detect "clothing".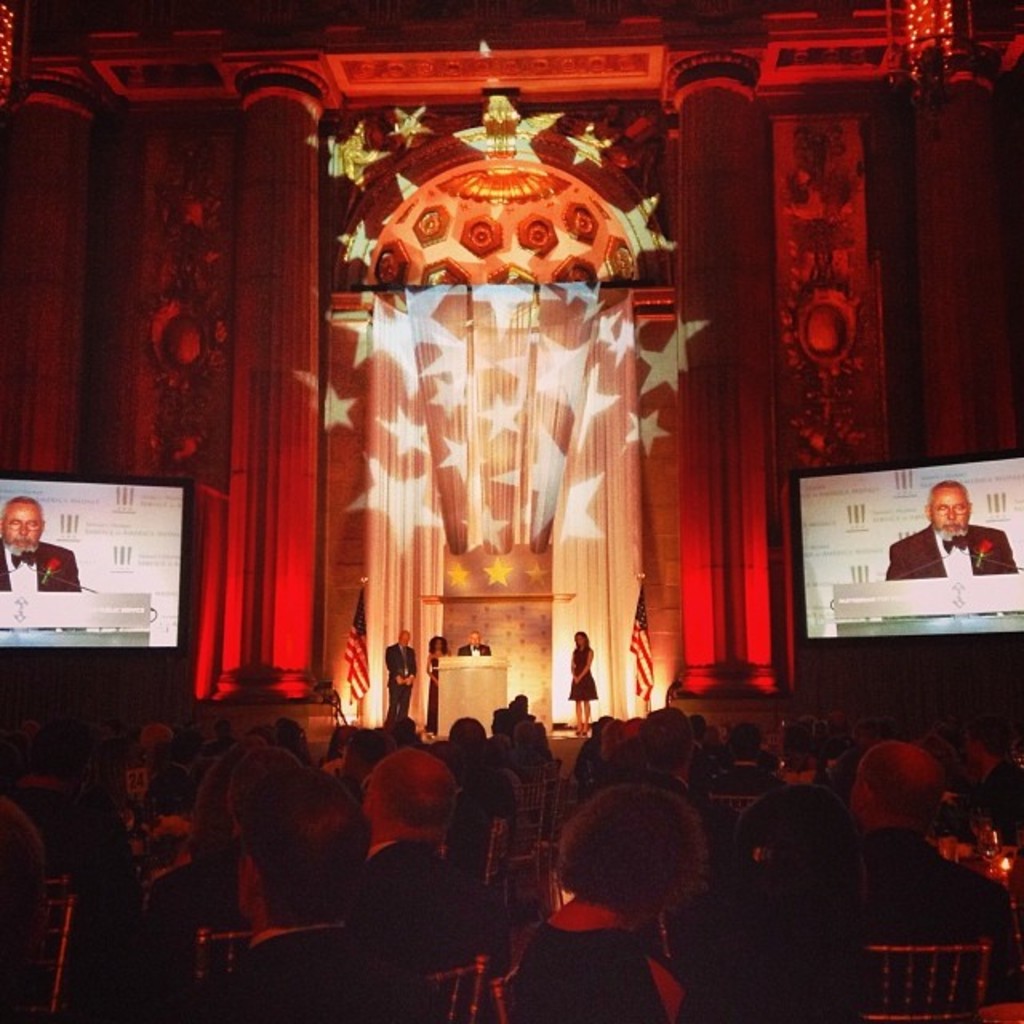
Detected at <region>610, 770, 734, 875</region>.
